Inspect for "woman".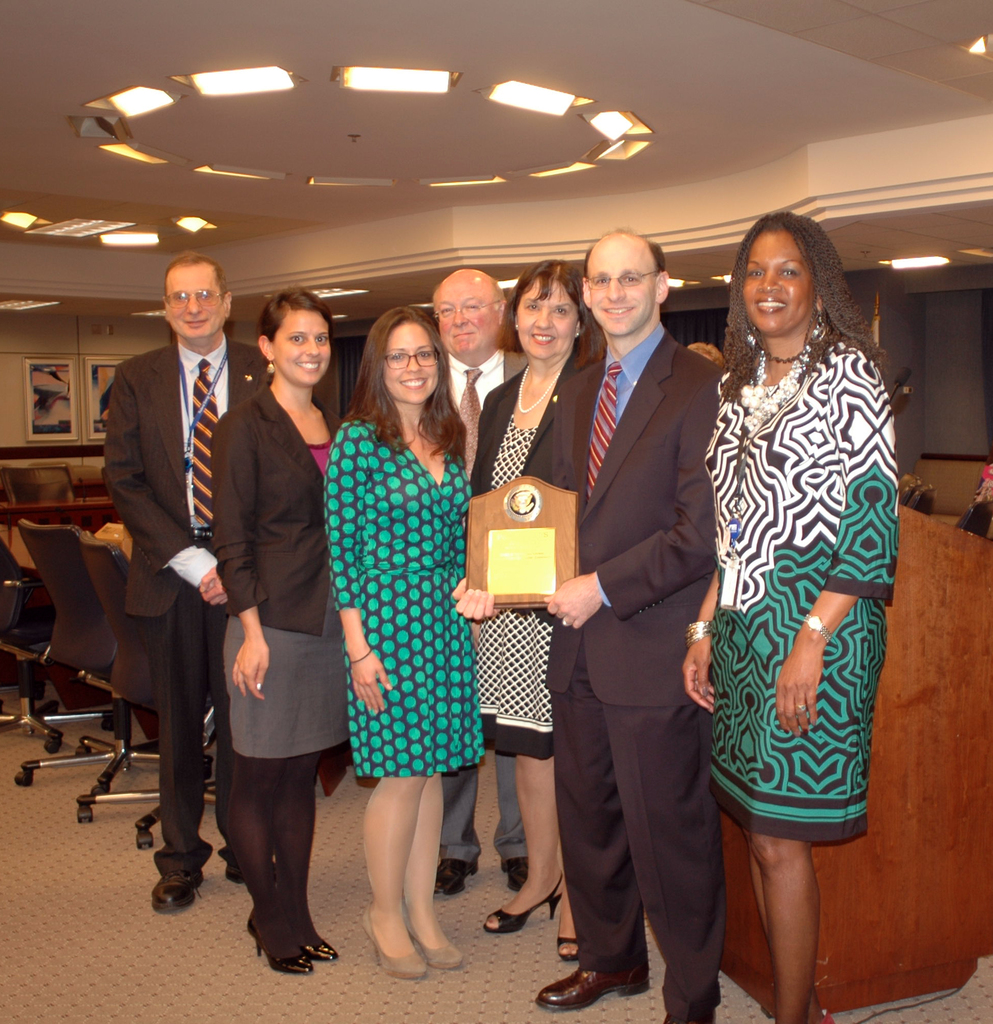
Inspection: left=213, top=277, right=352, bottom=996.
